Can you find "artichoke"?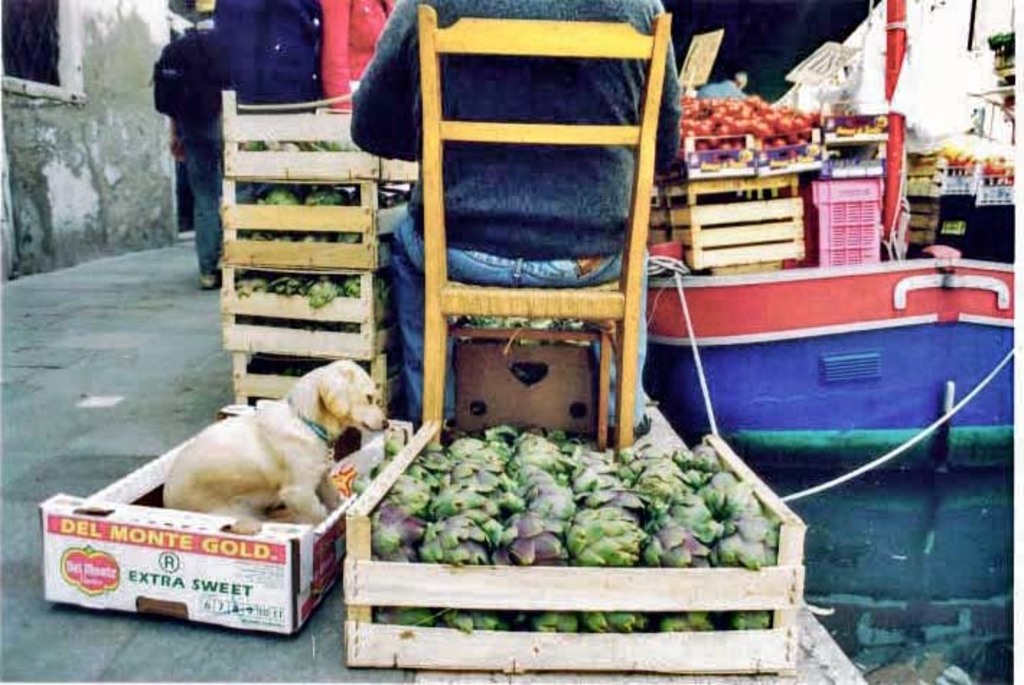
Yes, bounding box: 255/186/356/202.
